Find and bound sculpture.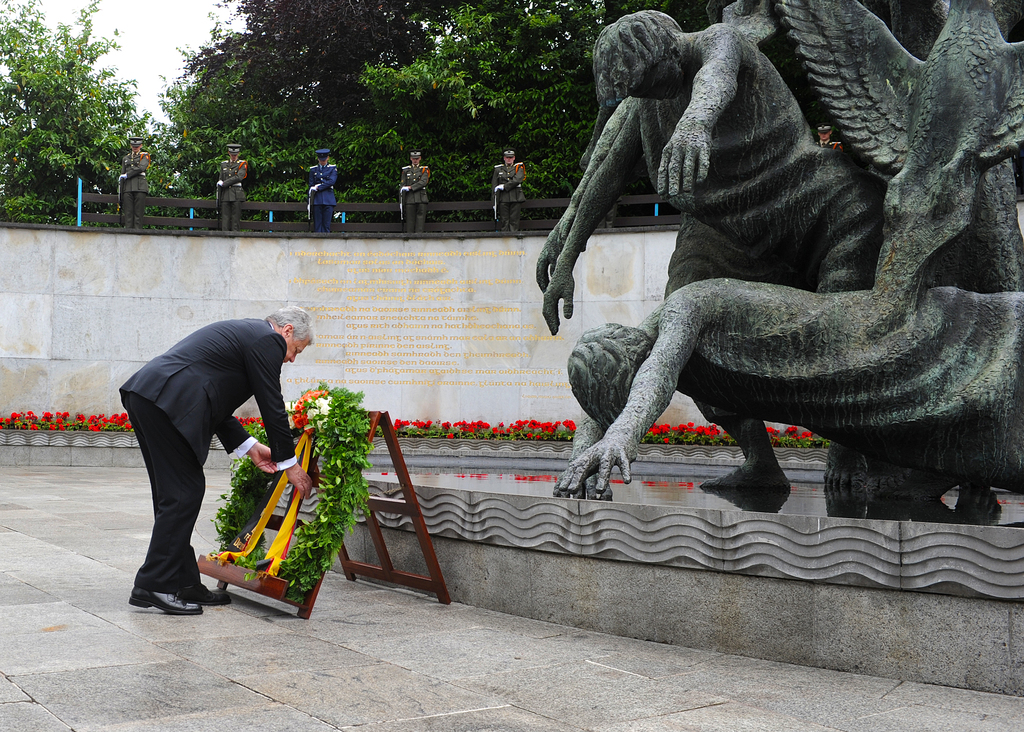
Bound: (x1=511, y1=12, x2=1018, y2=525).
